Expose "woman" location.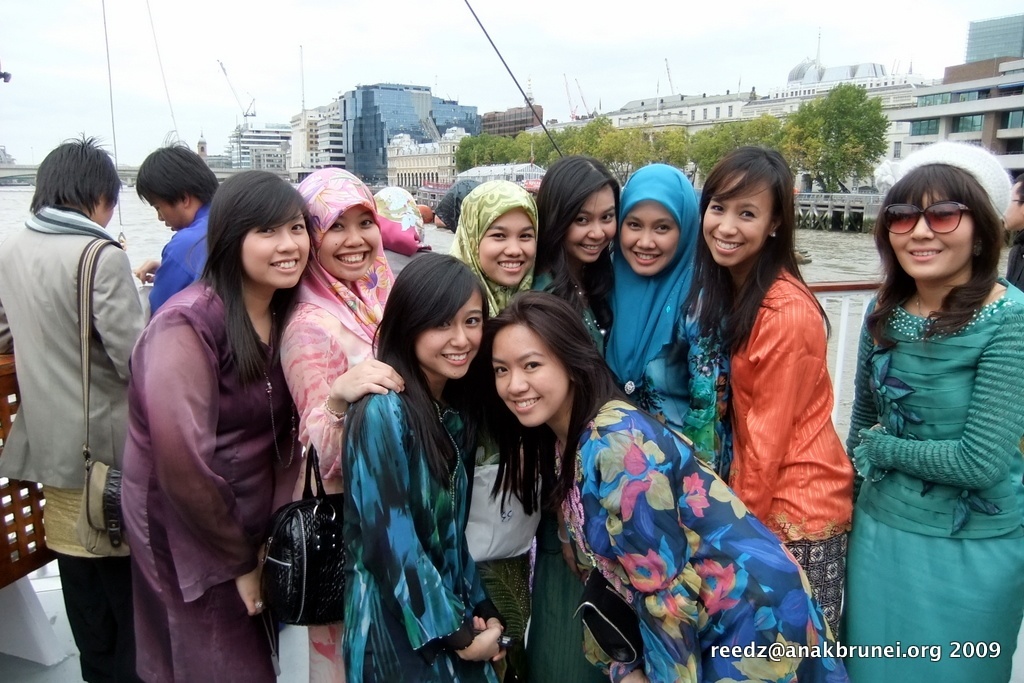
Exposed at bbox(341, 232, 509, 682).
